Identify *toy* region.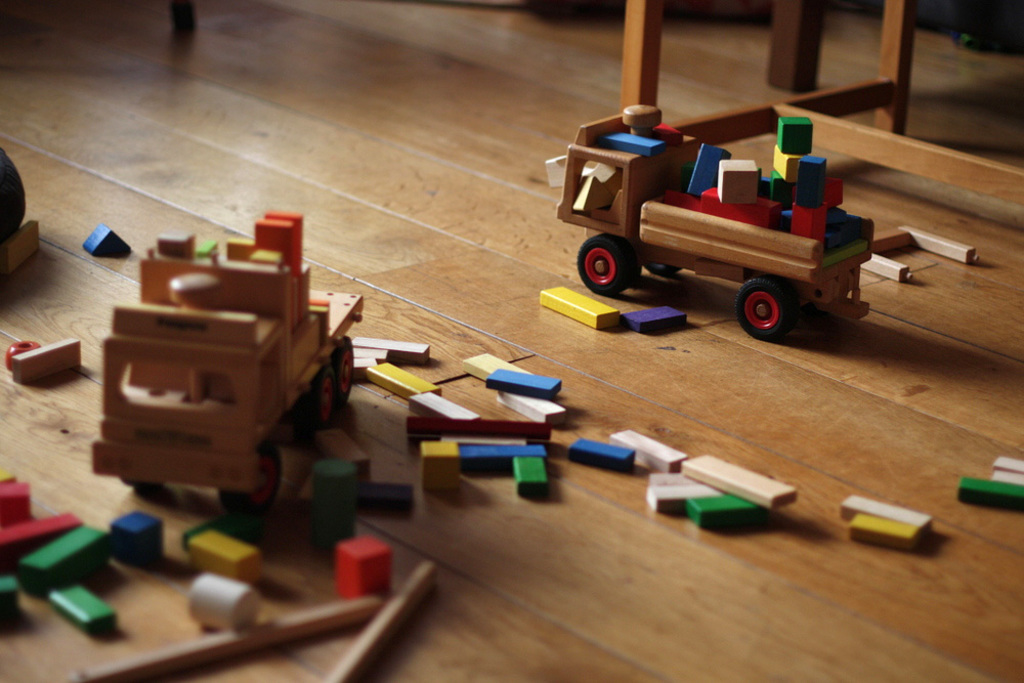
Region: (407, 396, 469, 415).
